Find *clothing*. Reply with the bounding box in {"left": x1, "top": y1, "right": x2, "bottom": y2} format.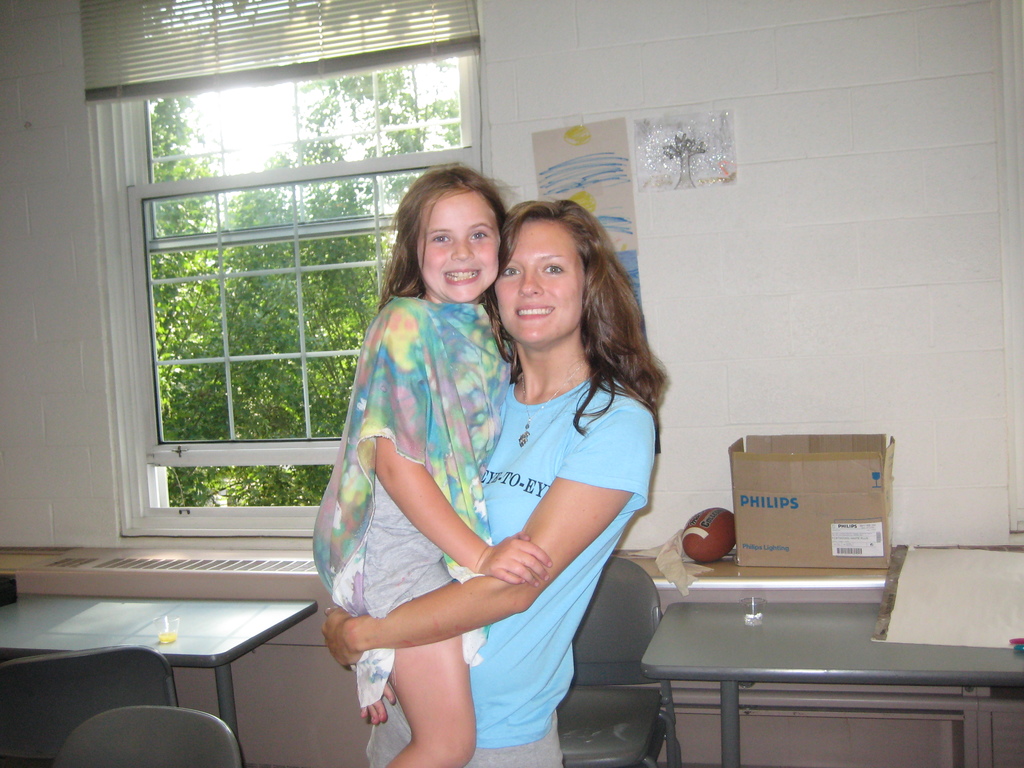
{"left": 306, "top": 283, "right": 518, "bottom": 708}.
